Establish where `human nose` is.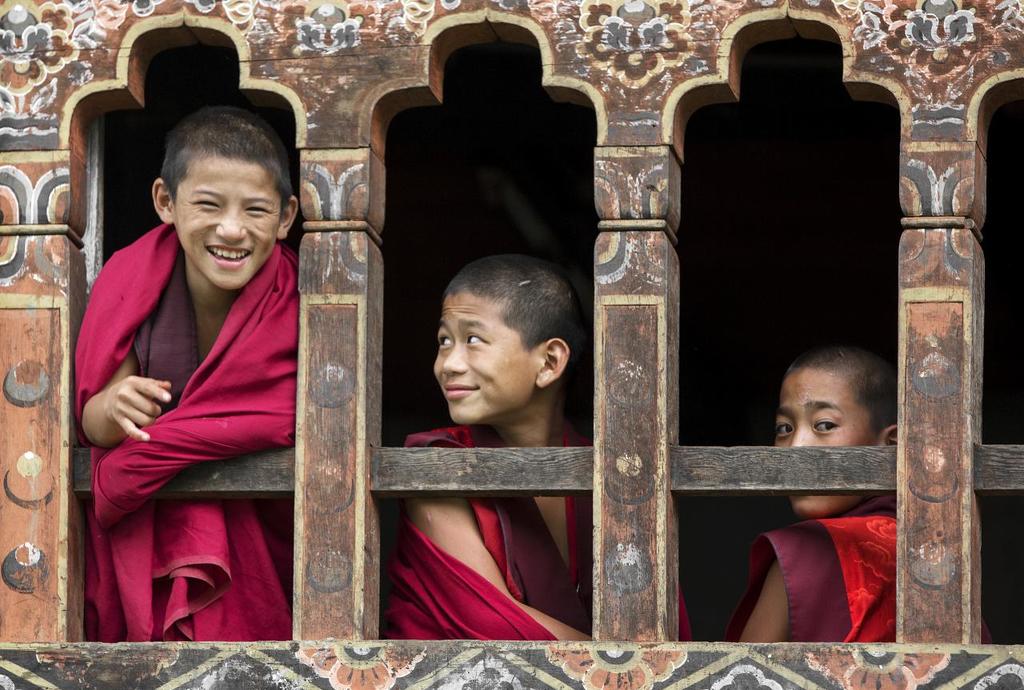
Established at <bbox>790, 425, 813, 447</bbox>.
